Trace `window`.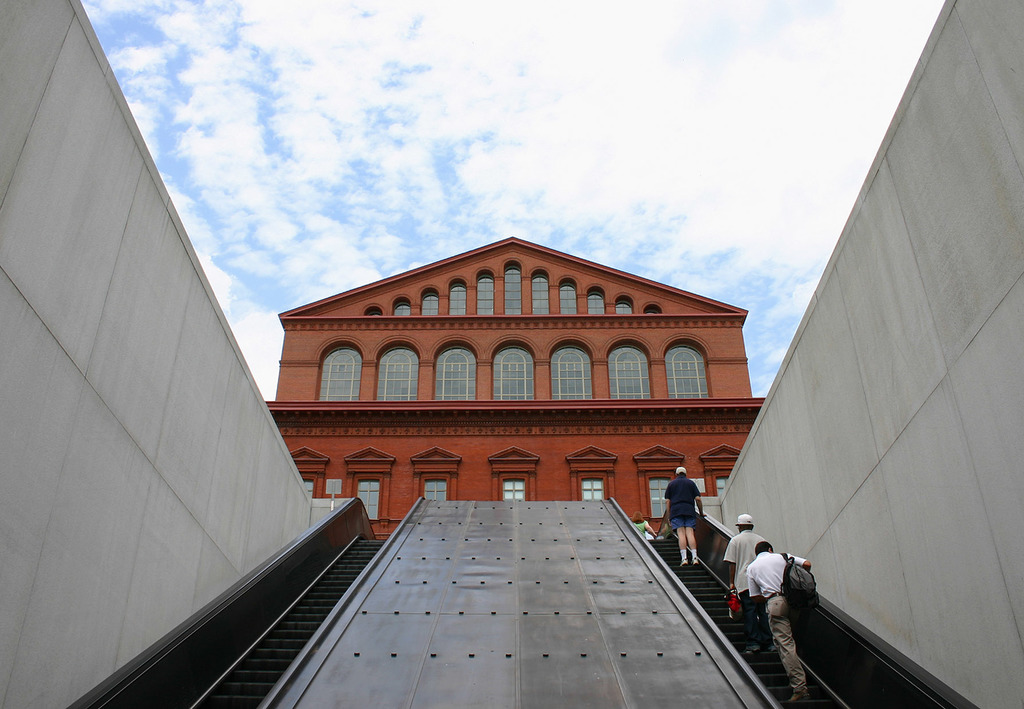
Traced to <bbox>646, 479, 676, 517</bbox>.
